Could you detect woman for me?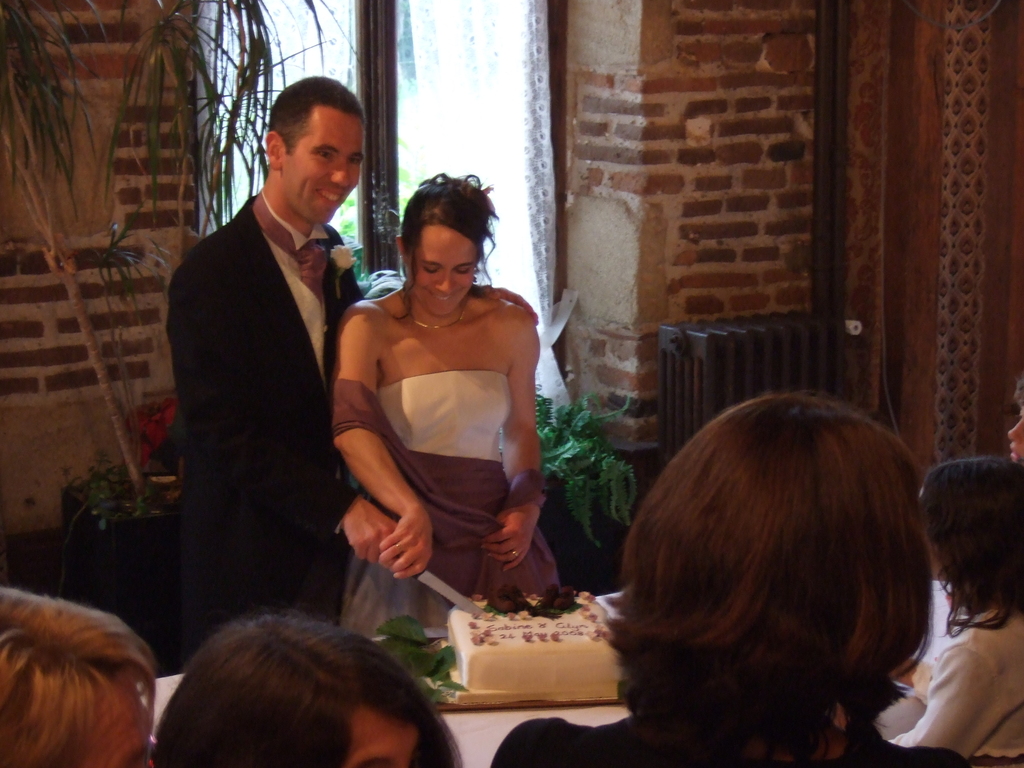
Detection result: (887, 452, 1023, 767).
